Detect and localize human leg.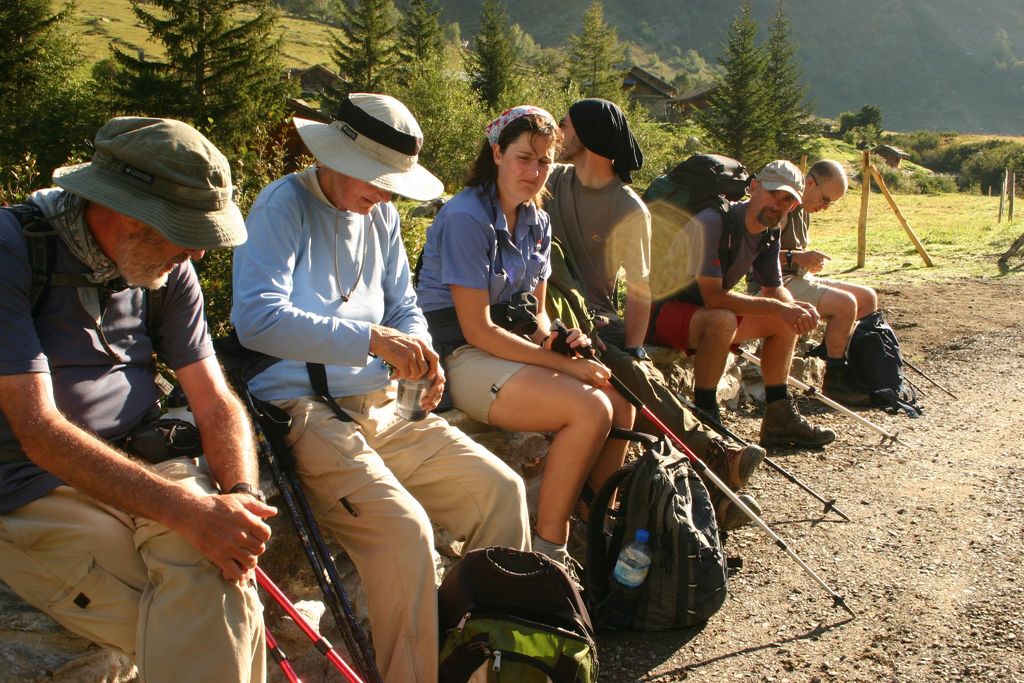
Localized at box=[2, 473, 135, 641].
